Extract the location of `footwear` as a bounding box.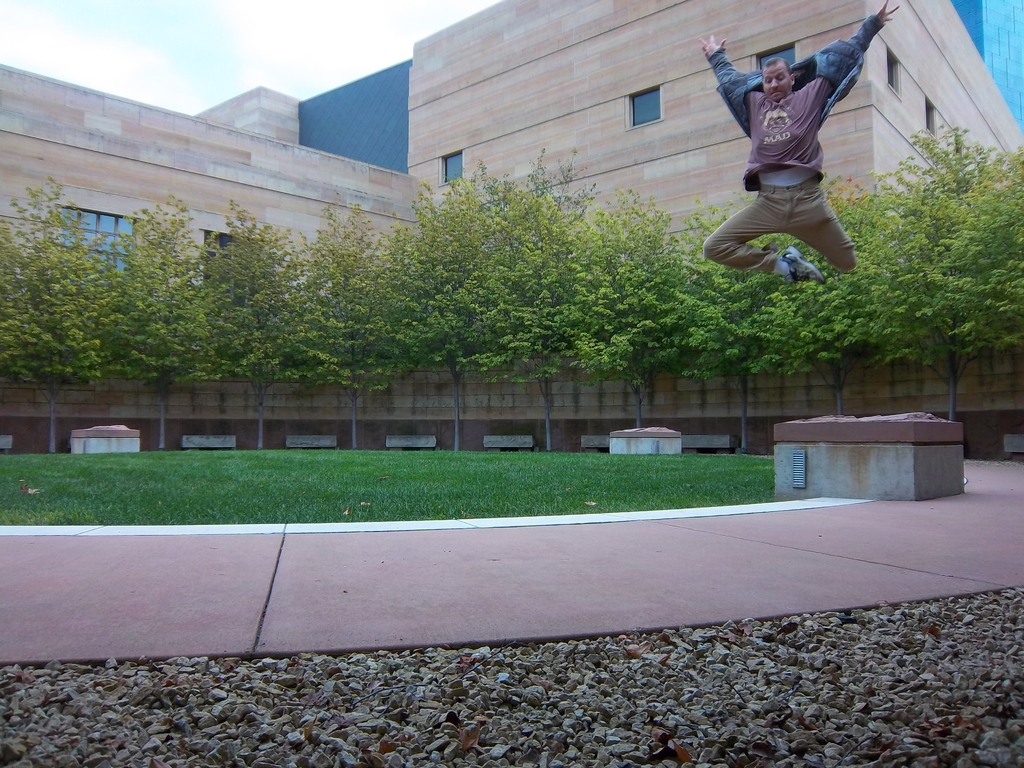
(left=782, top=246, right=824, bottom=283).
